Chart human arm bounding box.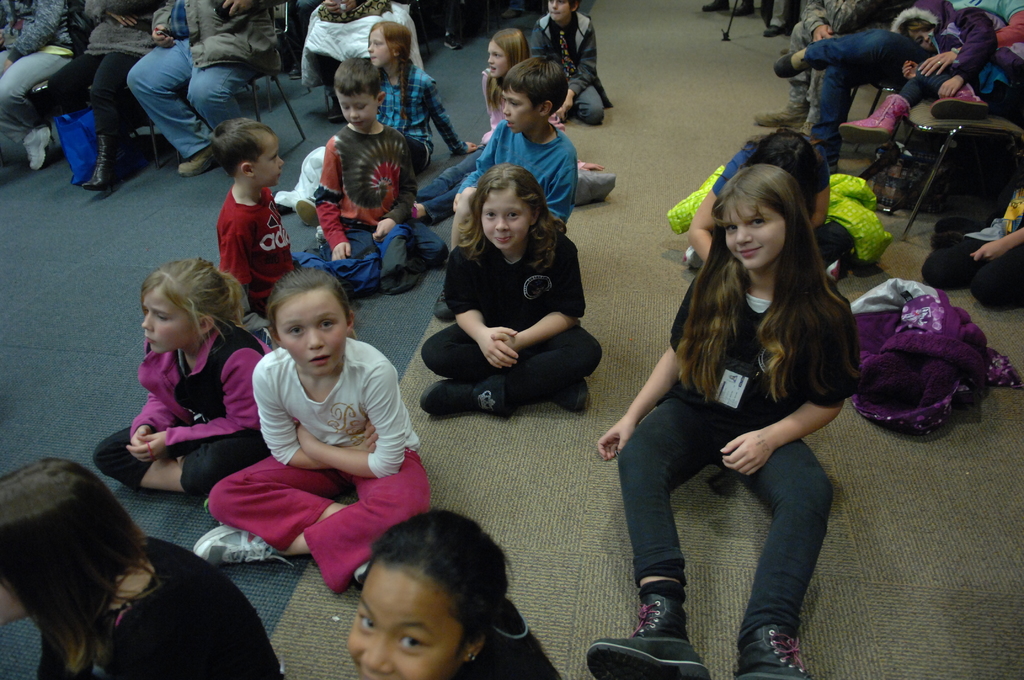
Charted: <region>321, 0, 339, 17</region>.
